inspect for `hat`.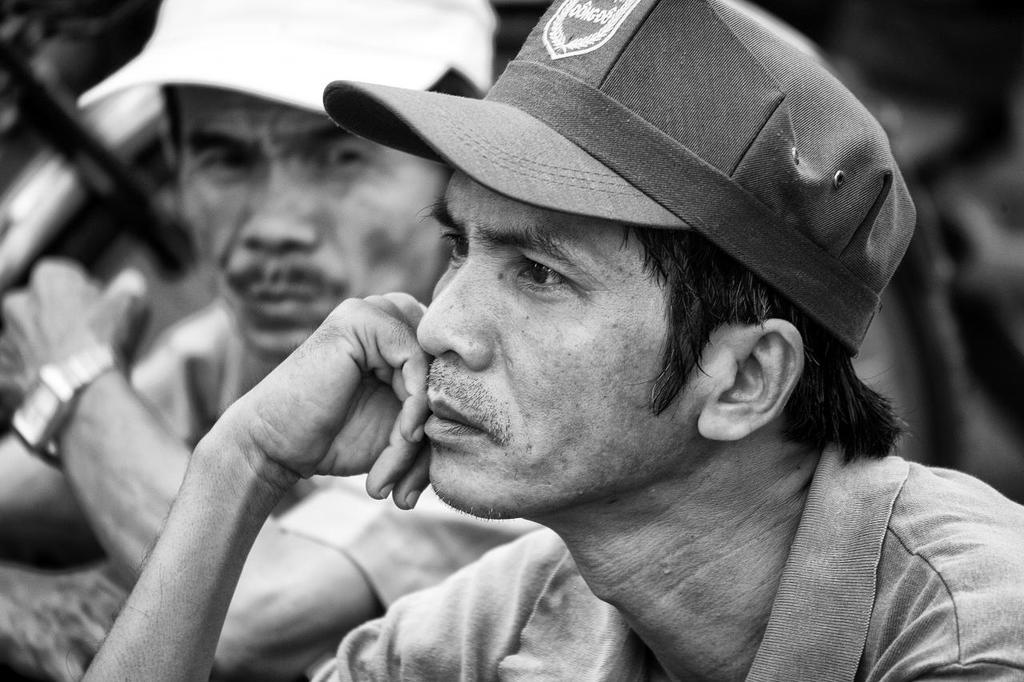
Inspection: (79,0,490,107).
